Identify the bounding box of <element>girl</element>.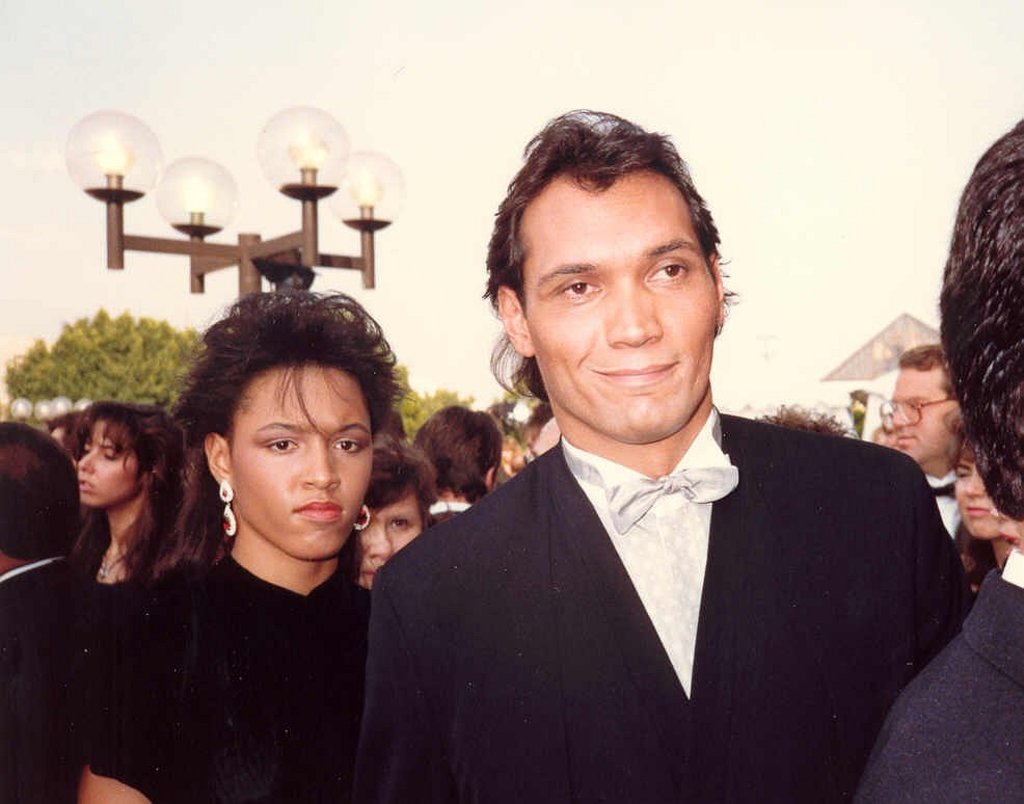
region(69, 393, 191, 676).
